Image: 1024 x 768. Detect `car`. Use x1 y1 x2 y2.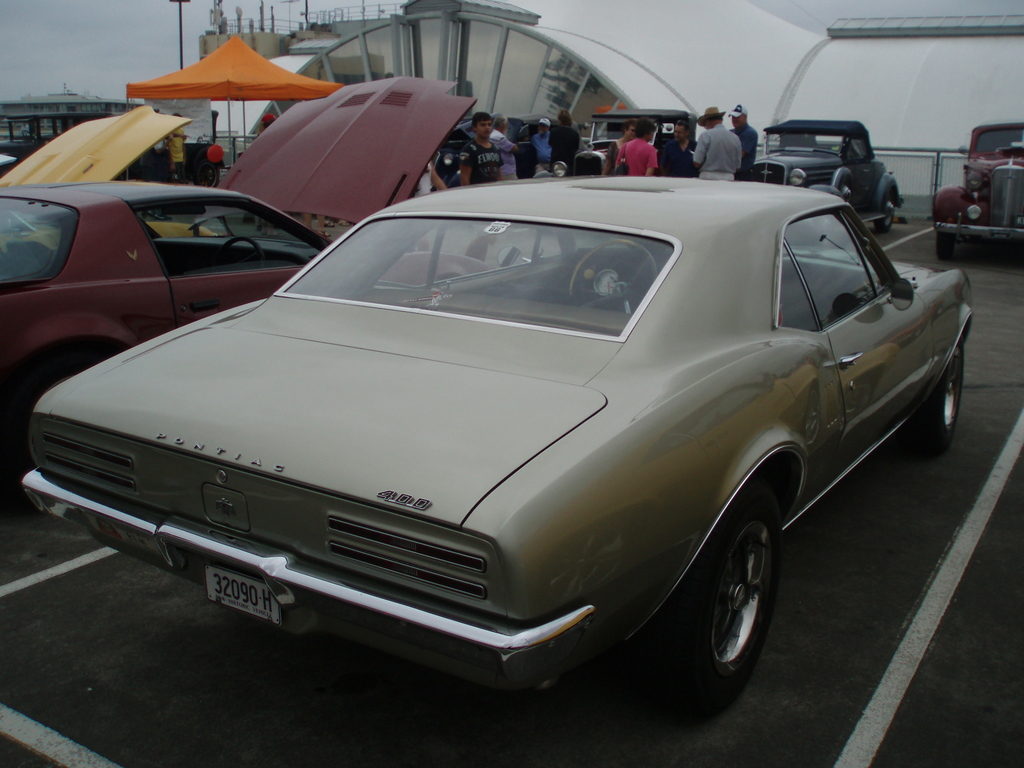
748 124 902 228.
